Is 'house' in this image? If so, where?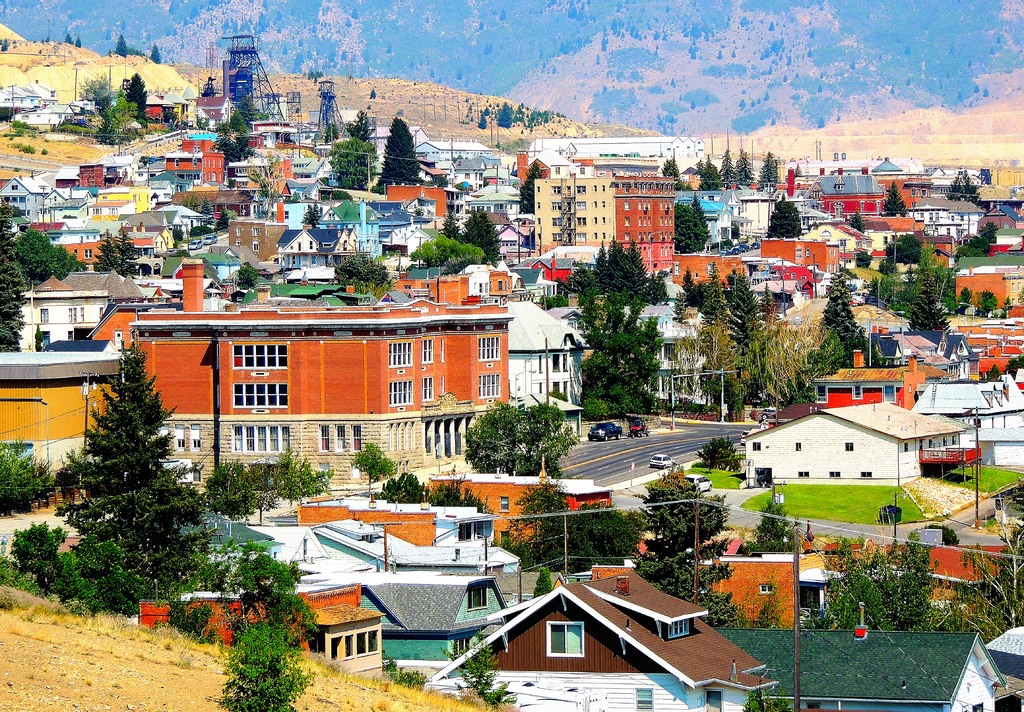
Yes, at 164/145/209/235.
